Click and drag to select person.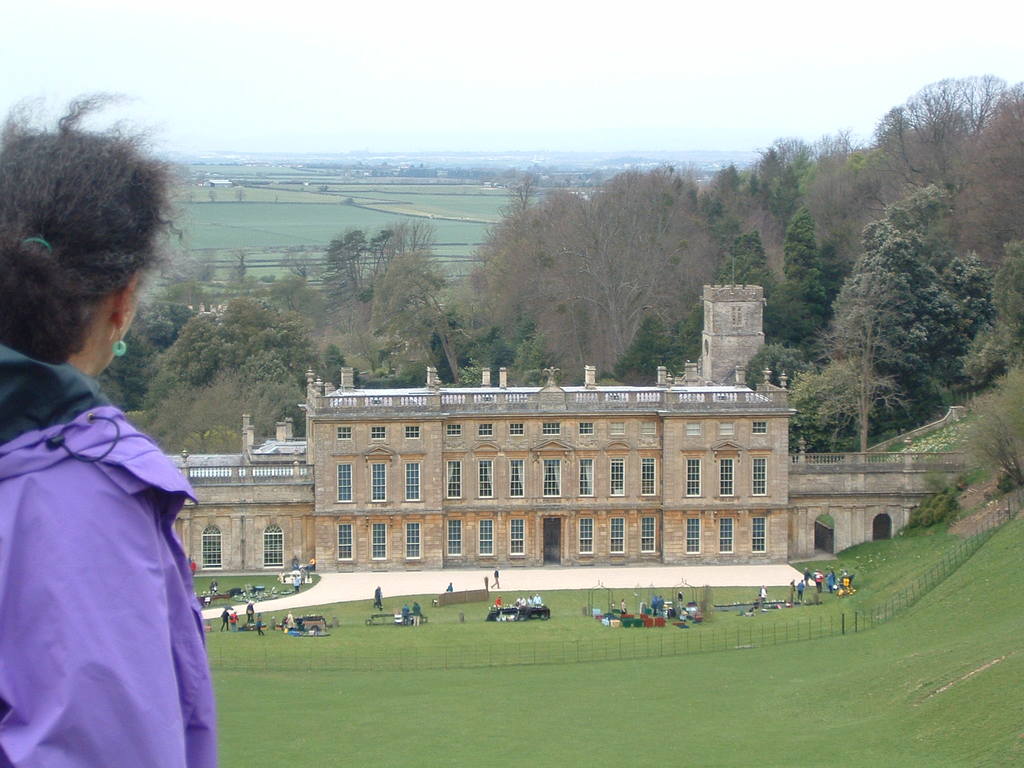
Selection: 190 561 199 579.
